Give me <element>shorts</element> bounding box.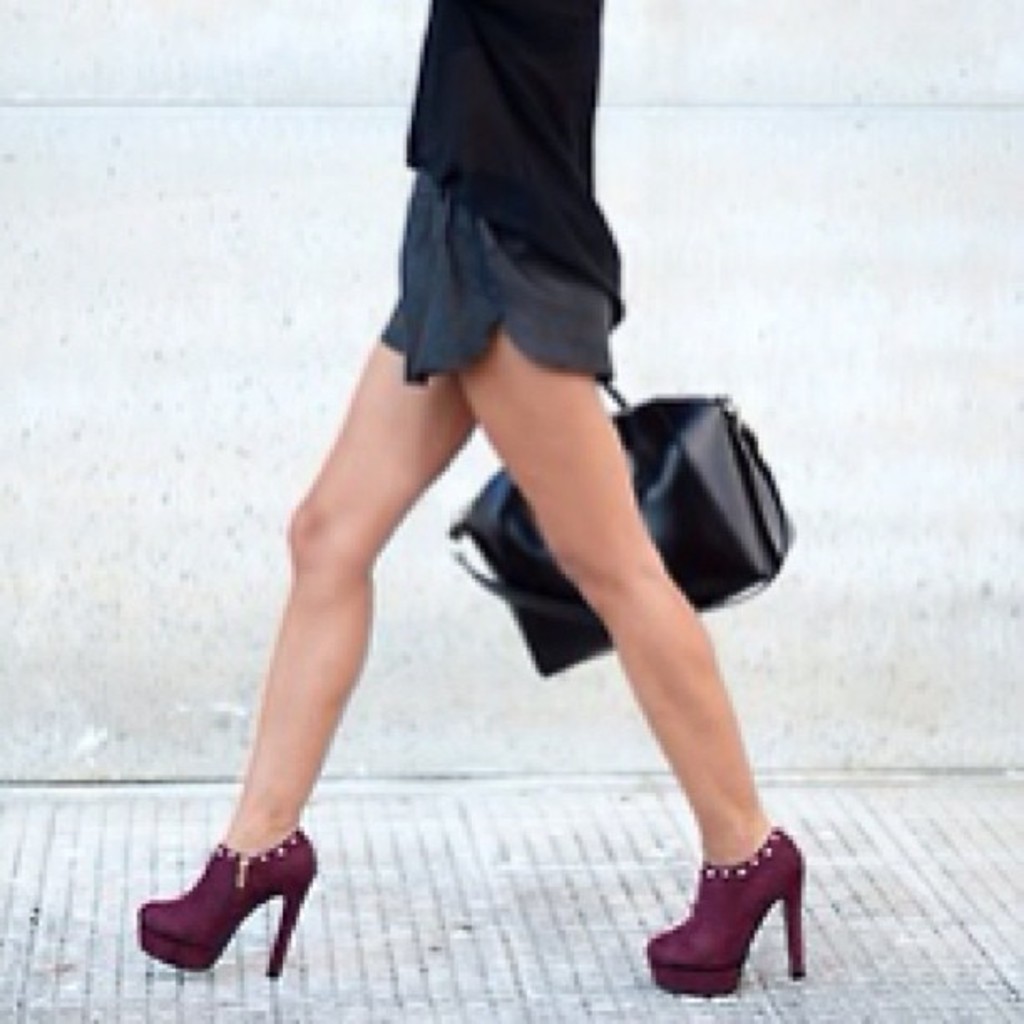
(378, 171, 614, 387).
